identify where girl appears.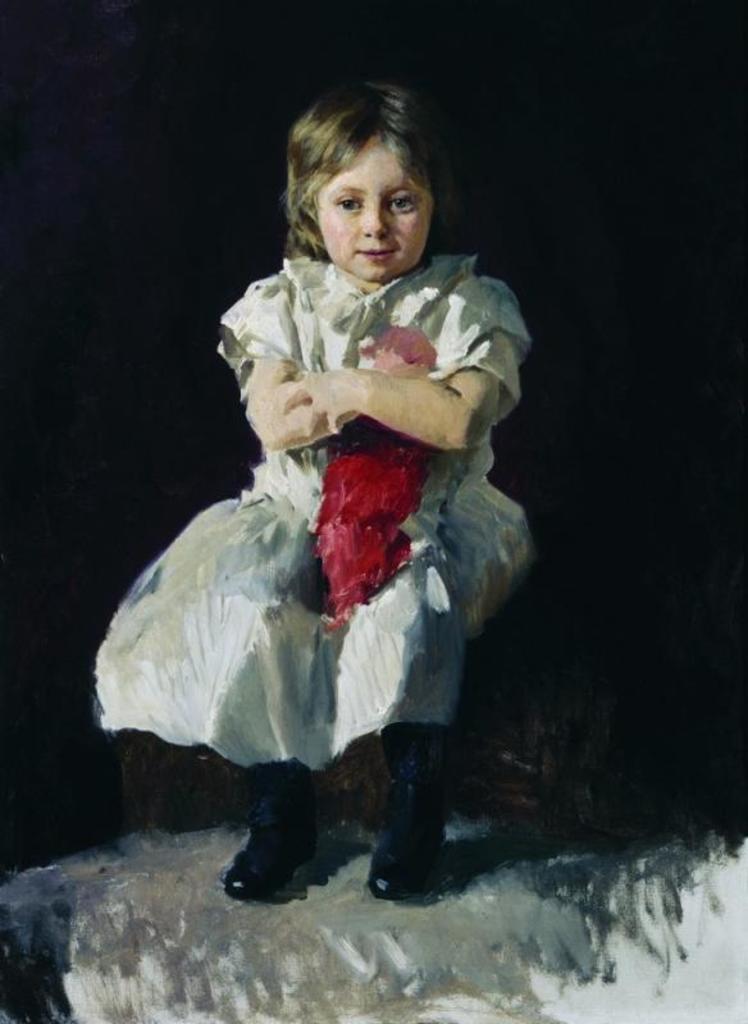
Appears at [left=94, top=79, right=534, bottom=902].
